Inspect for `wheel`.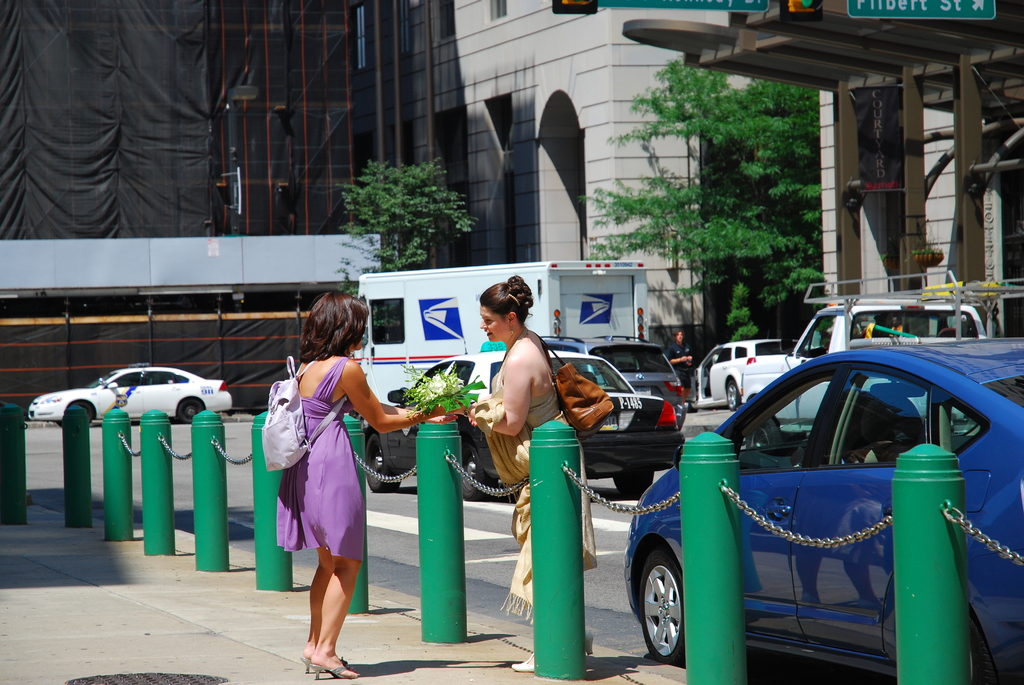
Inspection: bbox(964, 612, 990, 682).
